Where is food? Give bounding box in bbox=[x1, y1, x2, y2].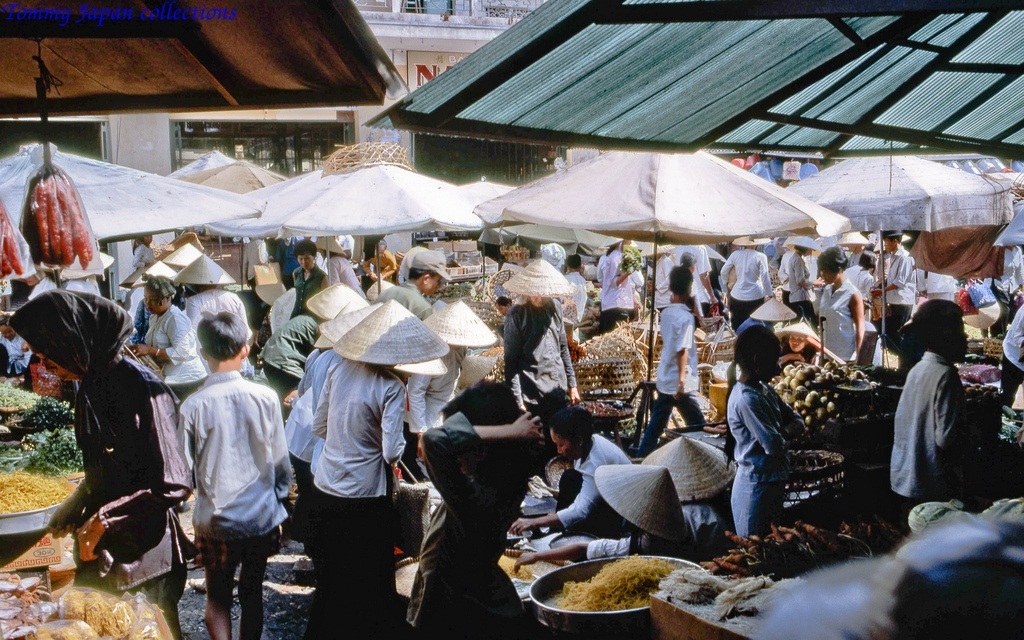
bbox=[710, 573, 818, 622].
